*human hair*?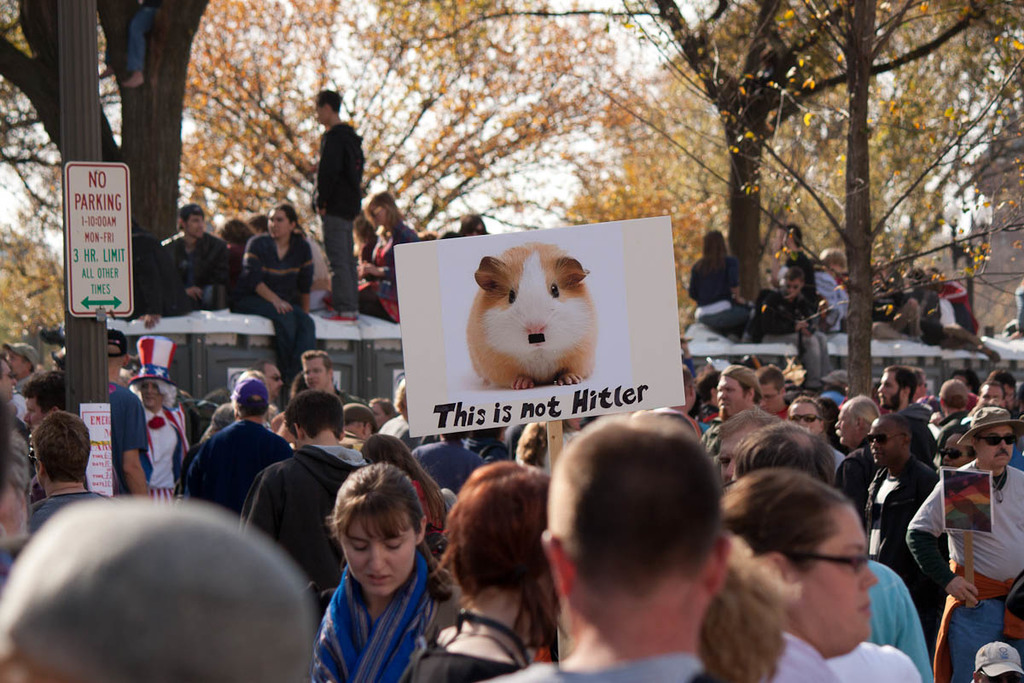
<region>283, 389, 346, 441</region>
